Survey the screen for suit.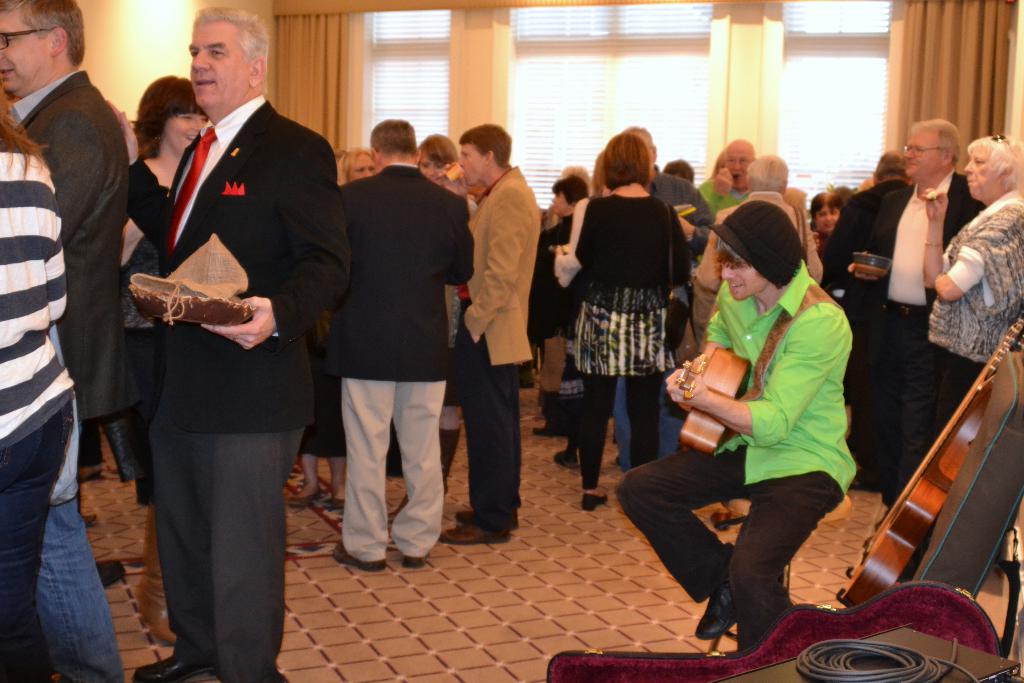
Survey found: x1=17 y1=69 x2=135 y2=412.
